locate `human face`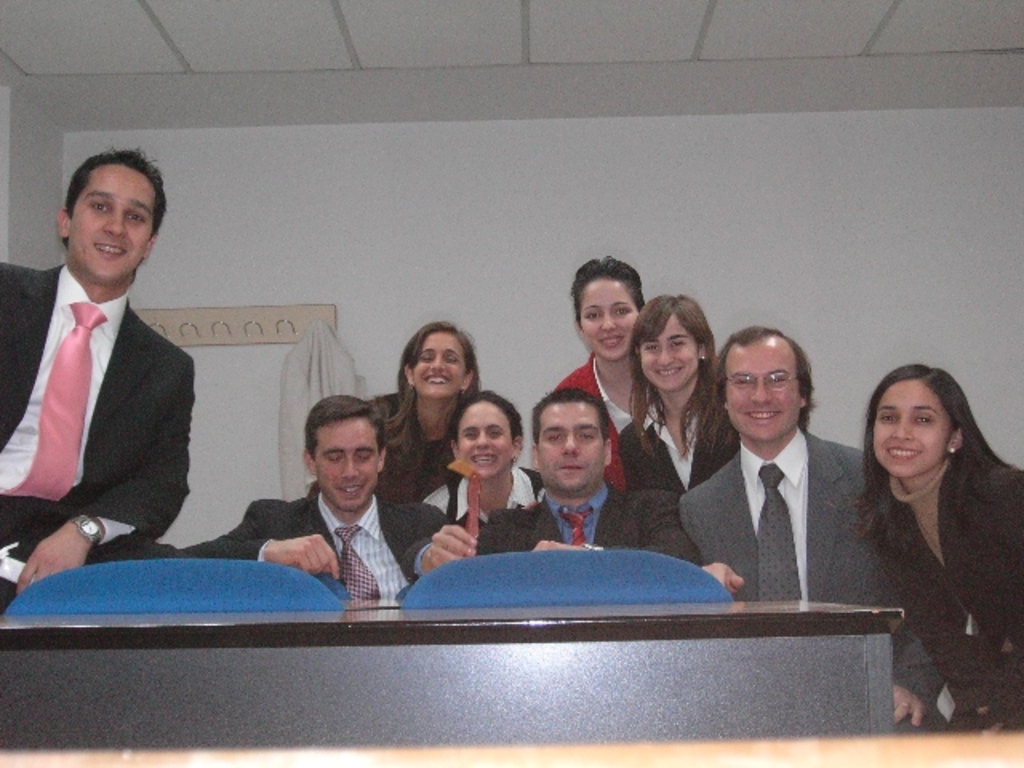
[x1=408, y1=330, x2=466, y2=400]
